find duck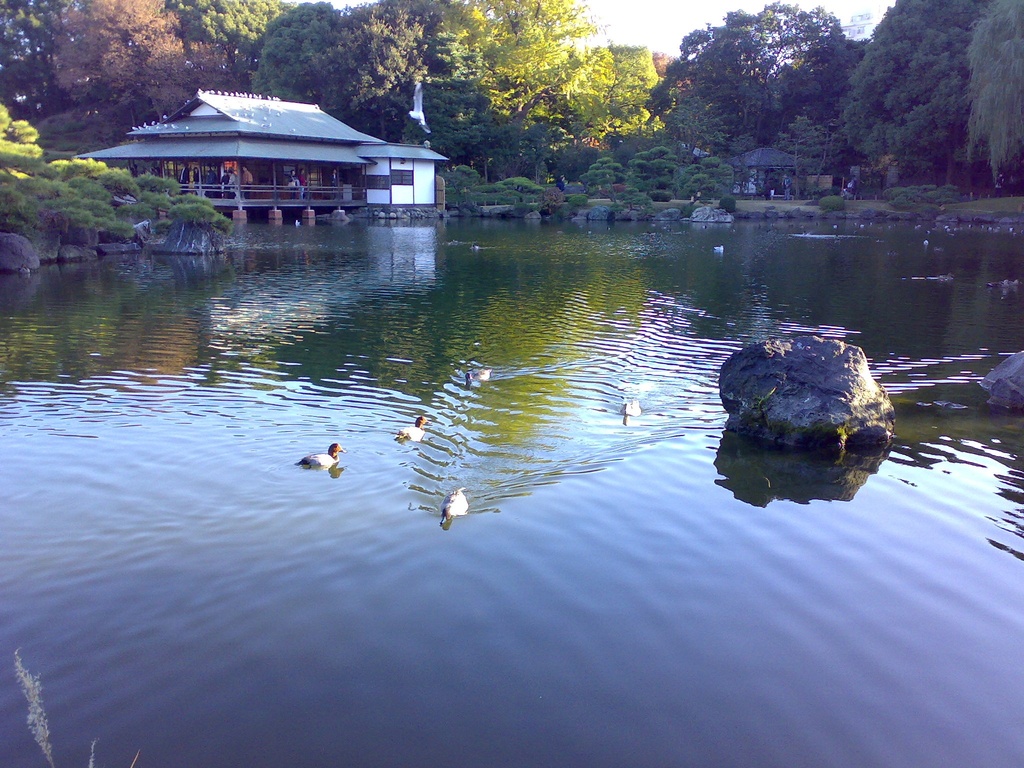
bbox(461, 365, 496, 389)
